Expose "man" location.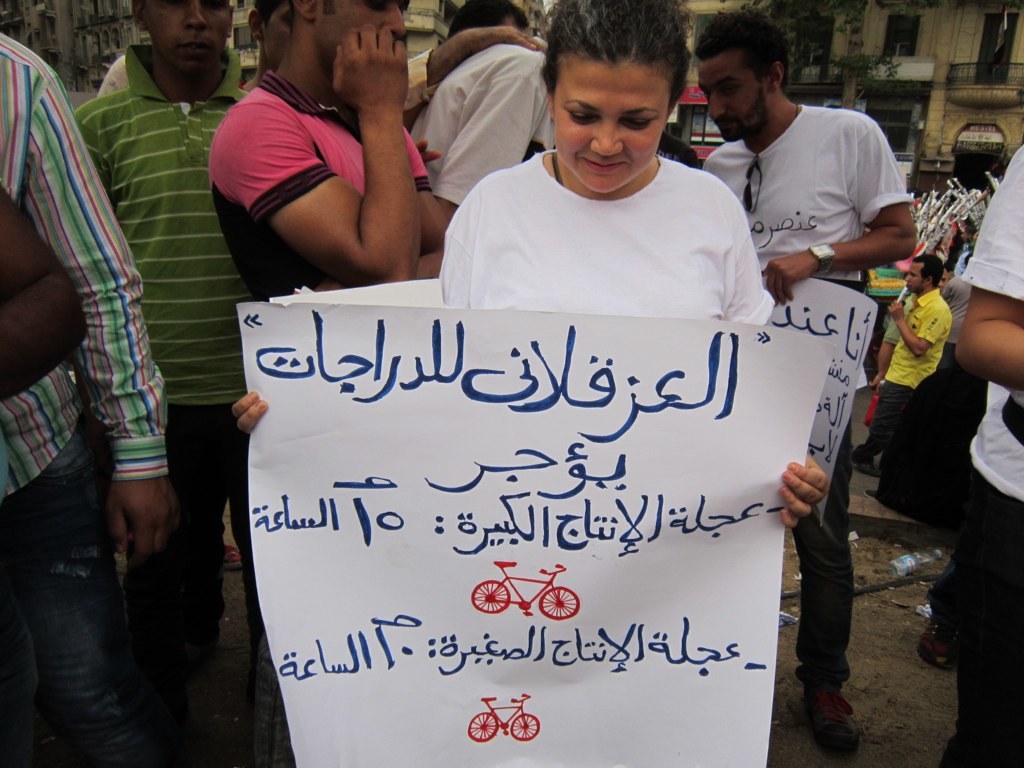
Exposed at bbox=(89, 0, 288, 766).
